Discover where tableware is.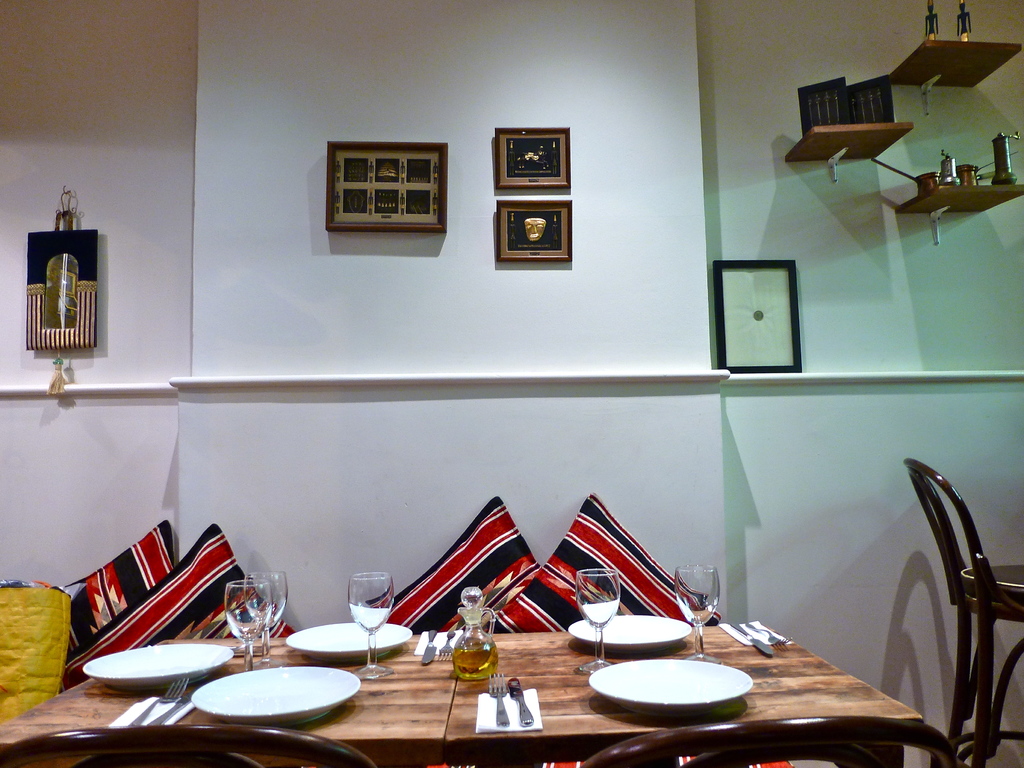
Discovered at box=[244, 572, 288, 660].
